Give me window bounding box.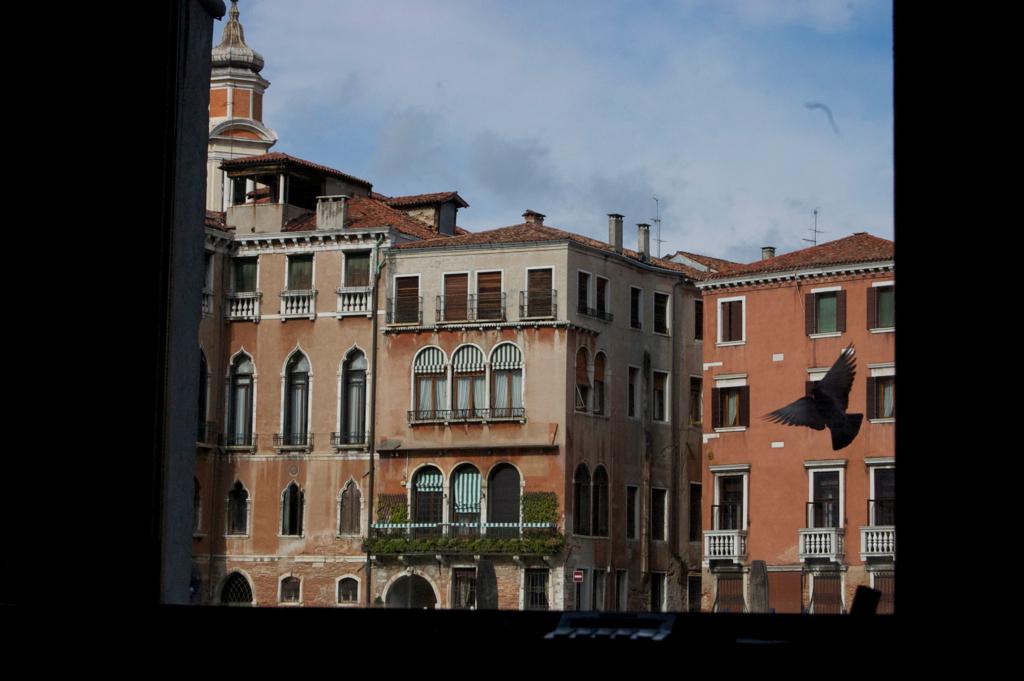
pyautogui.locateOnScreen(872, 461, 904, 557).
